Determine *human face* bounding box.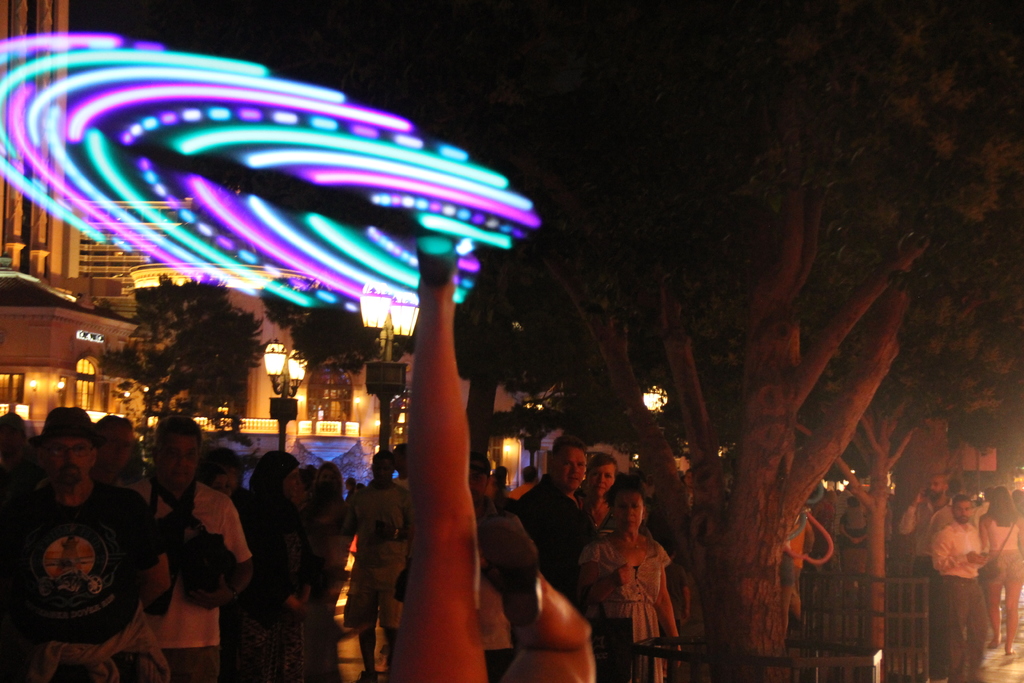
Determined: BBox(284, 467, 301, 498).
